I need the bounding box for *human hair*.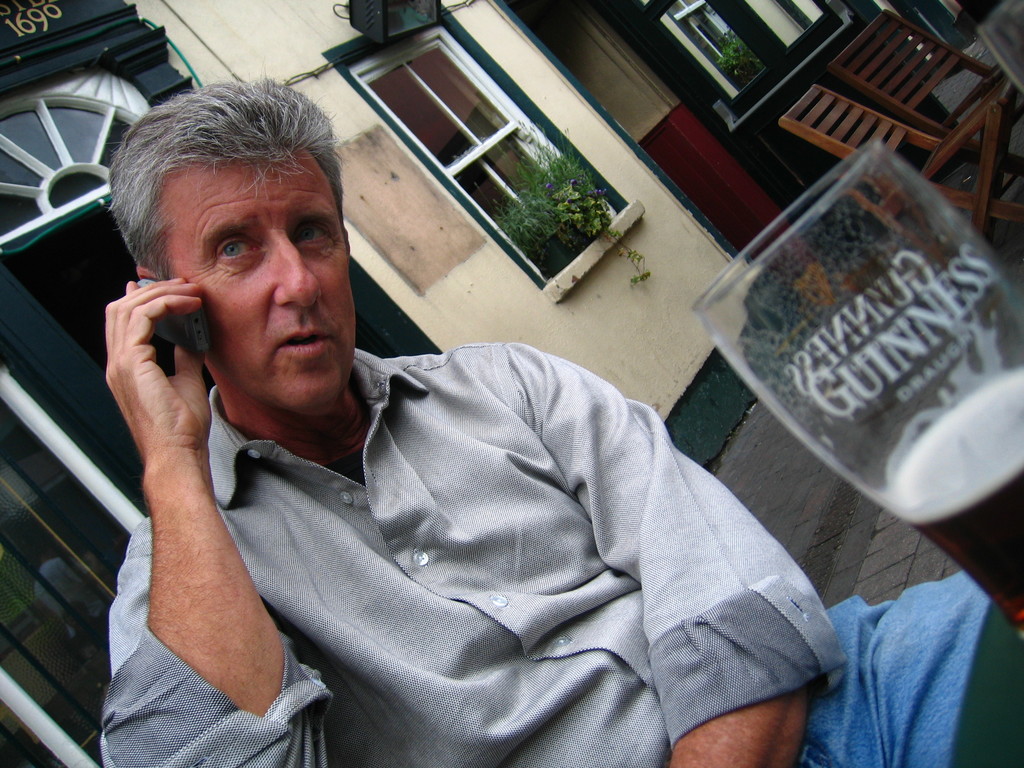
Here it is: l=115, t=74, r=345, b=314.
